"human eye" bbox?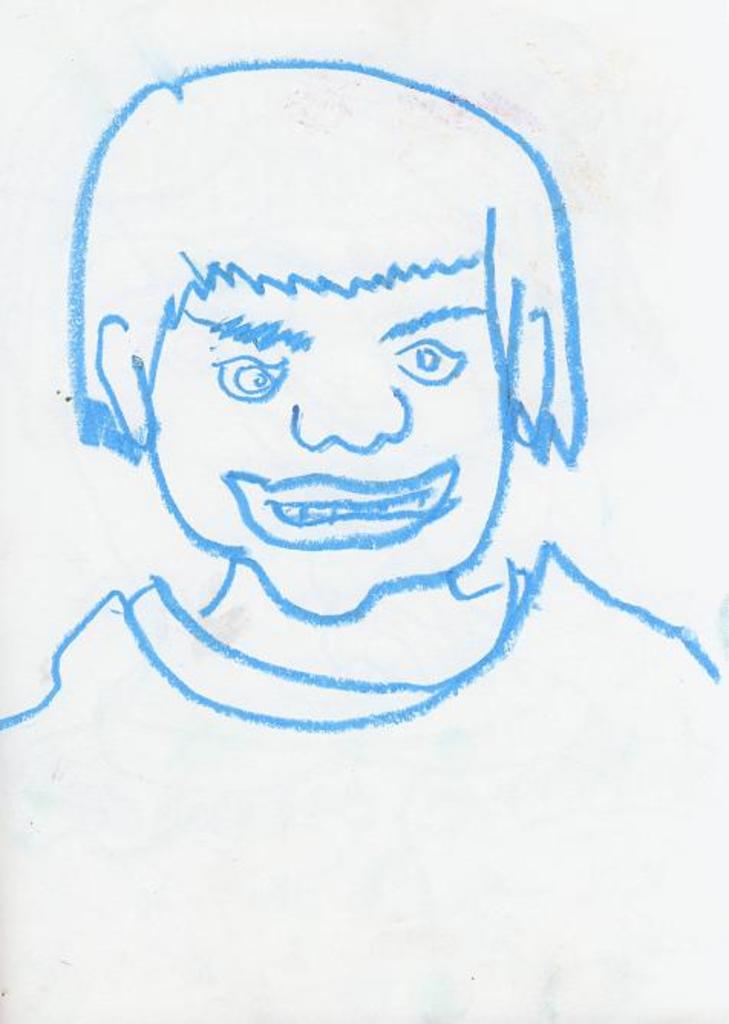
<box>389,332,469,392</box>
